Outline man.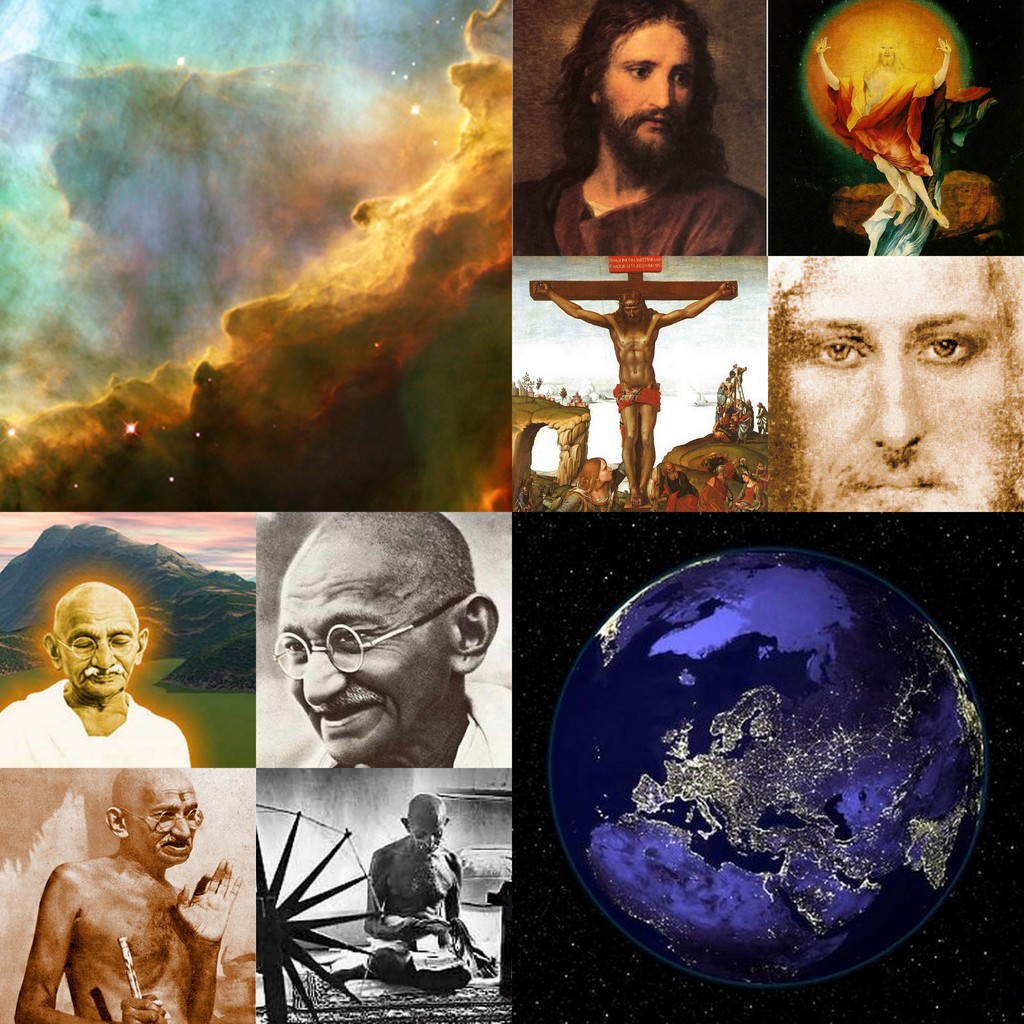
Outline: {"x1": 360, "y1": 790, "x2": 493, "y2": 987}.
